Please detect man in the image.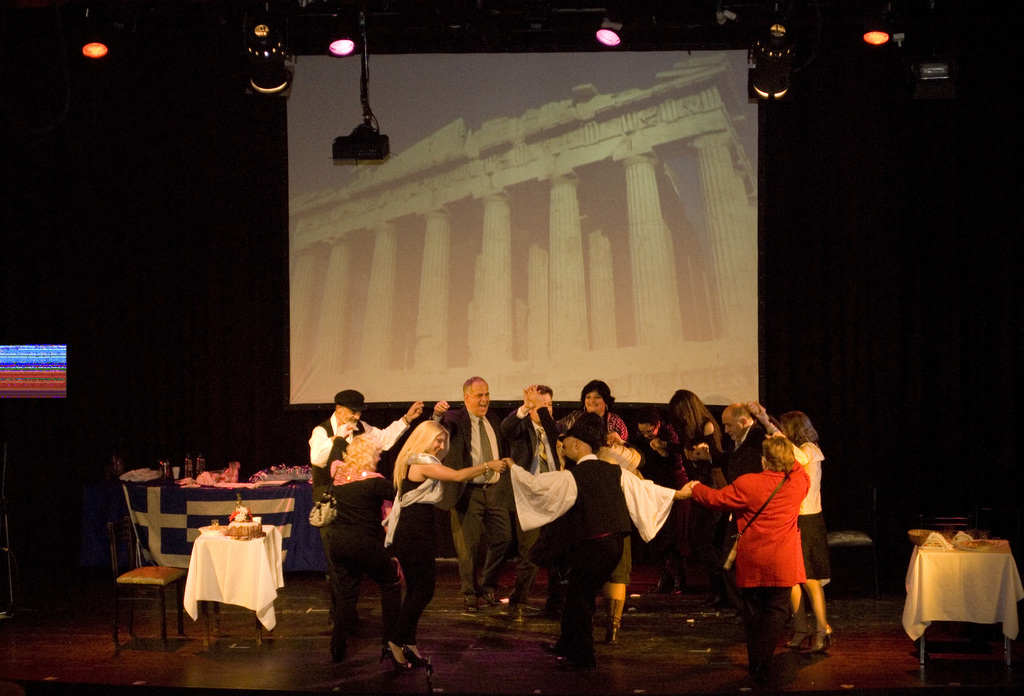
301, 393, 408, 661.
